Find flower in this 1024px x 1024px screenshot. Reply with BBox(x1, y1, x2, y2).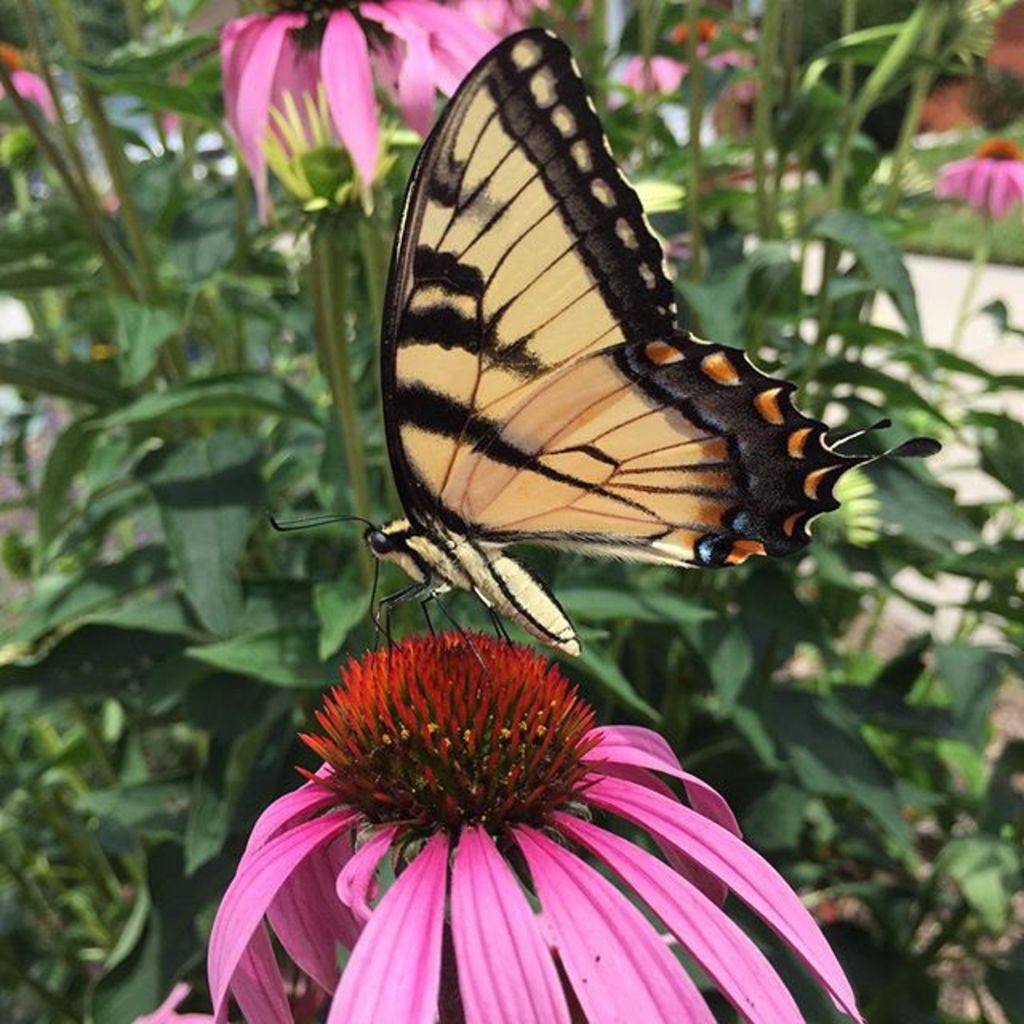
BBox(621, 53, 678, 91).
